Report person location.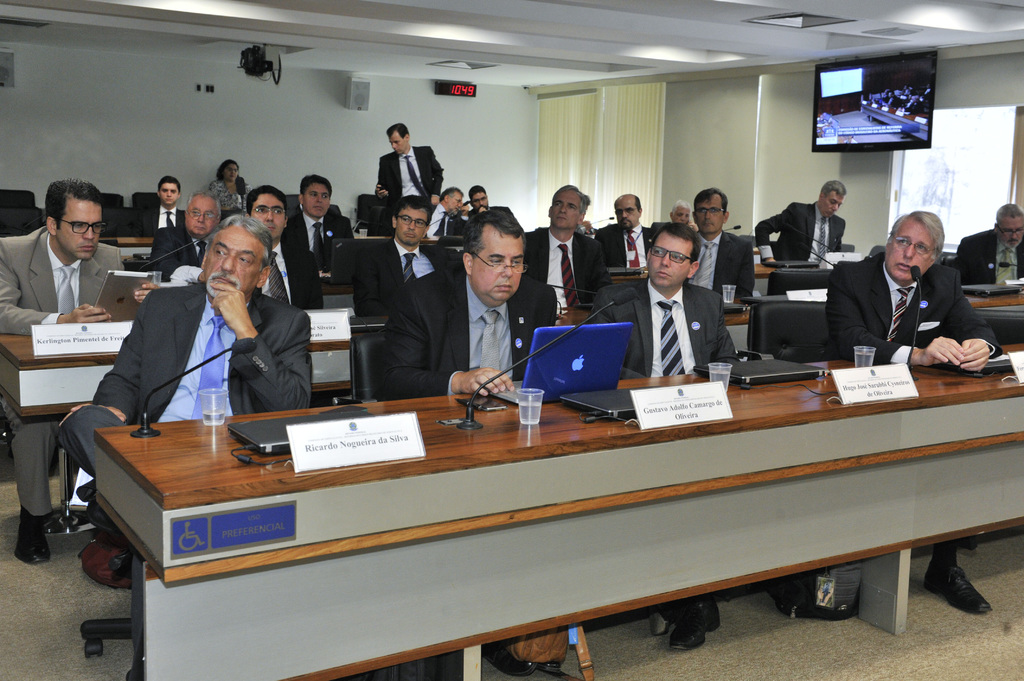
Report: box=[741, 175, 844, 273].
